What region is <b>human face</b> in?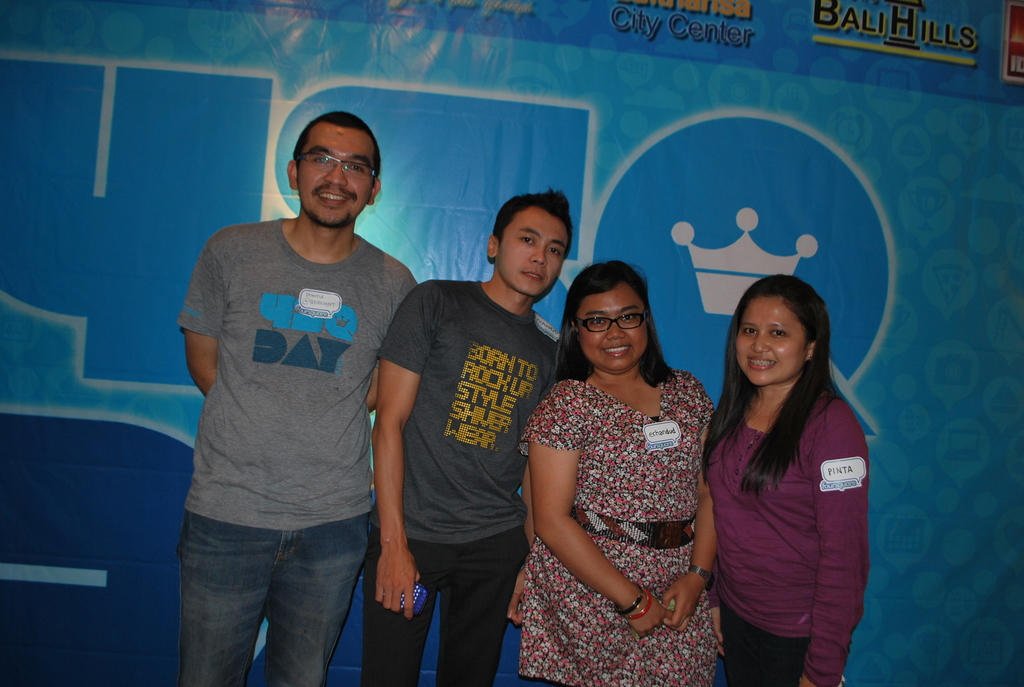
[495, 205, 569, 297].
